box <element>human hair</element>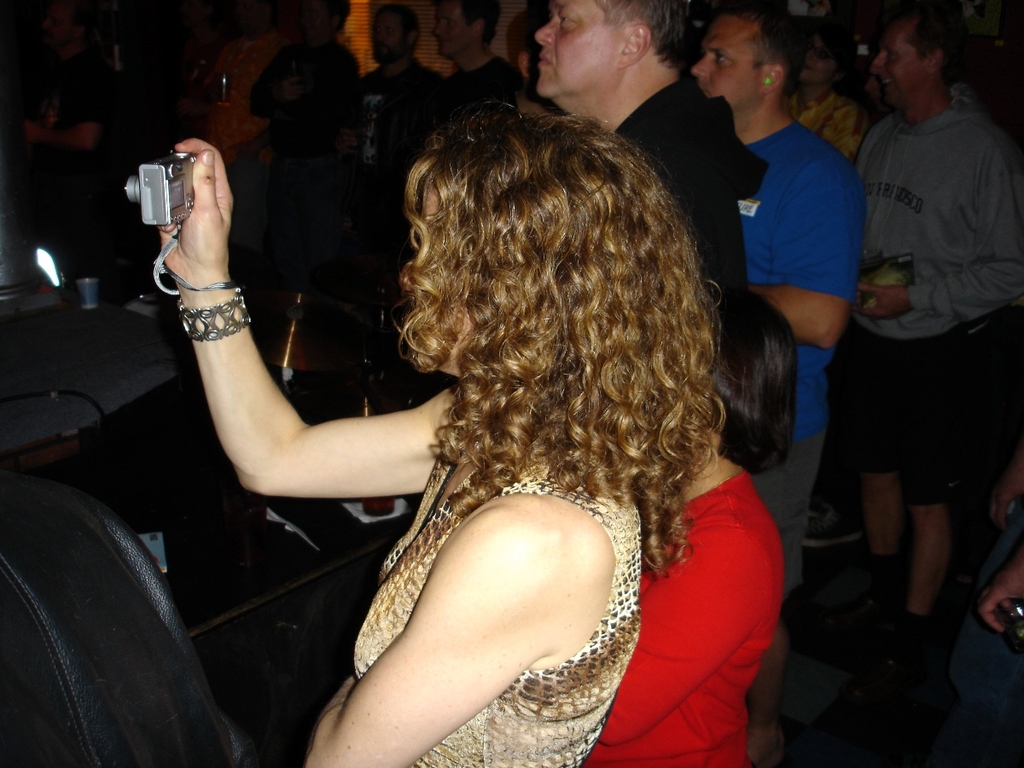
[382, 84, 745, 614]
